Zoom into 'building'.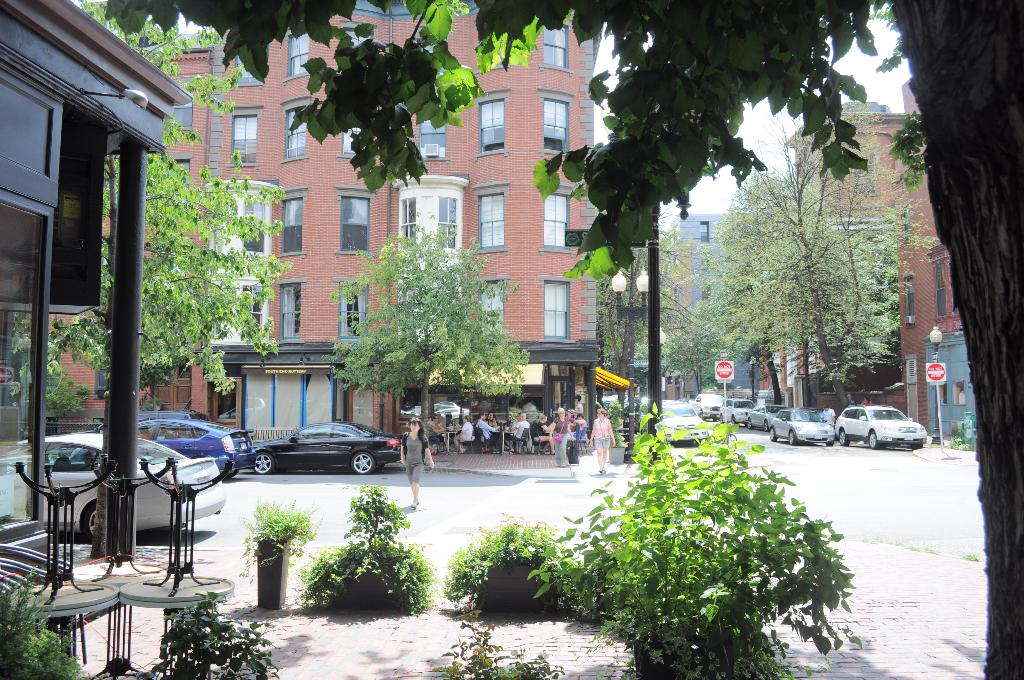
Zoom target: select_region(0, 0, 601, 458).
